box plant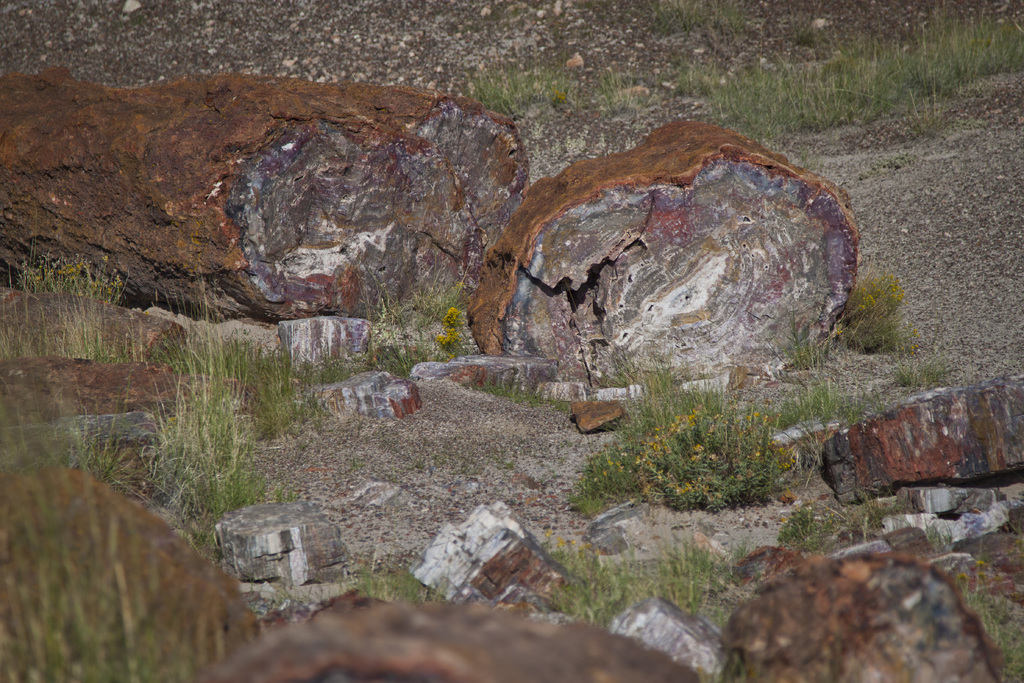
bbox(248, 577, 324, 621)
